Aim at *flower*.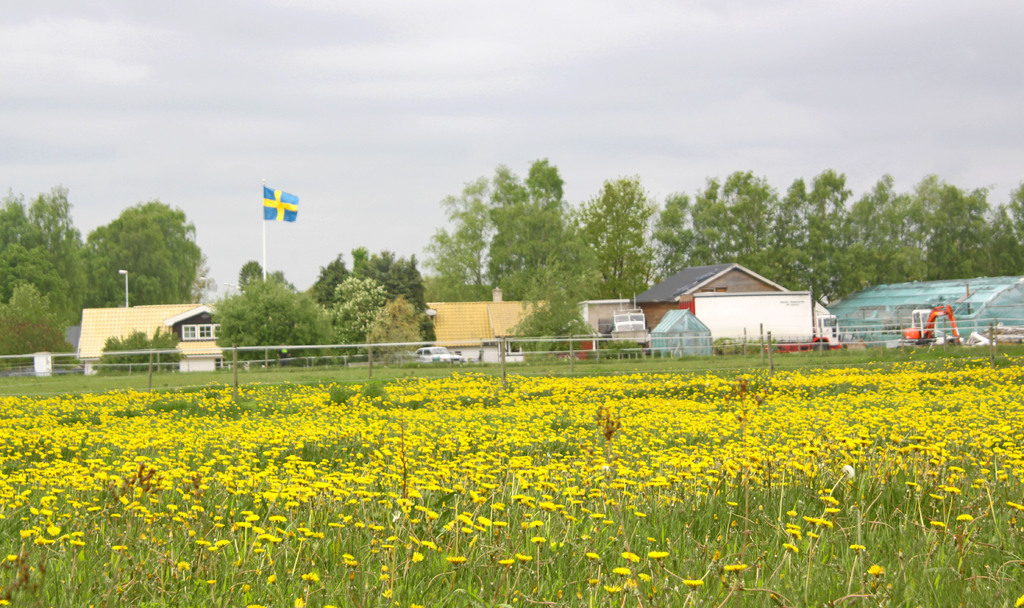
Aimed at <bbox>0, 595, 6, 607</bbox>.
